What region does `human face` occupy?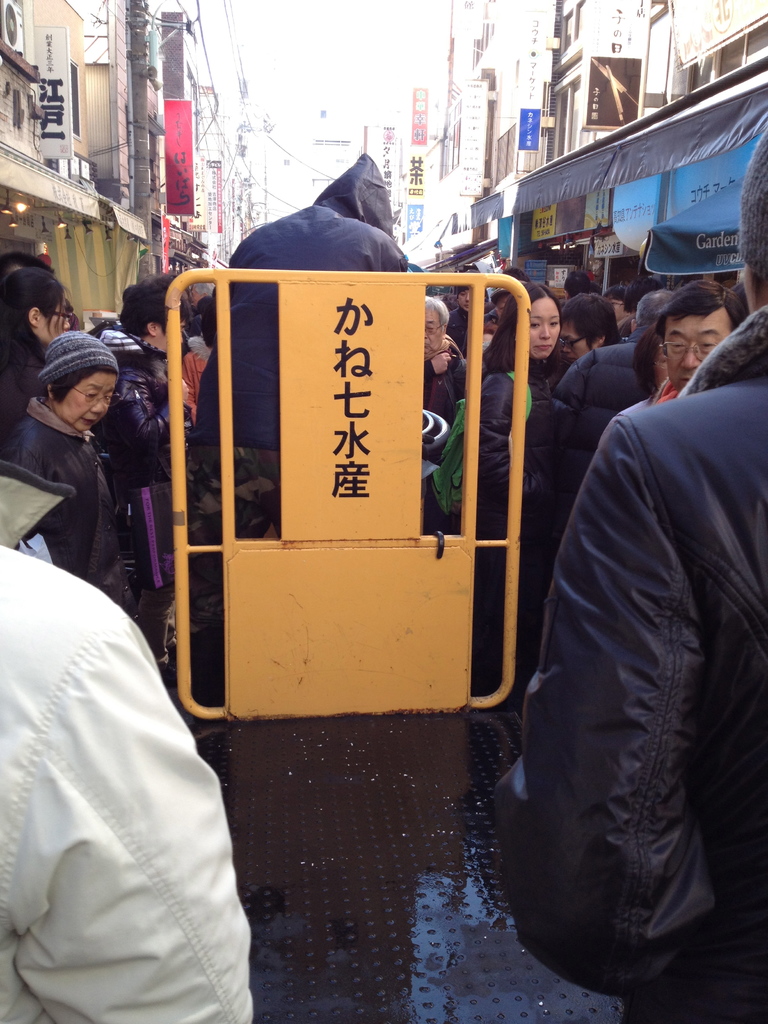
[663, 317, 728, 390].
